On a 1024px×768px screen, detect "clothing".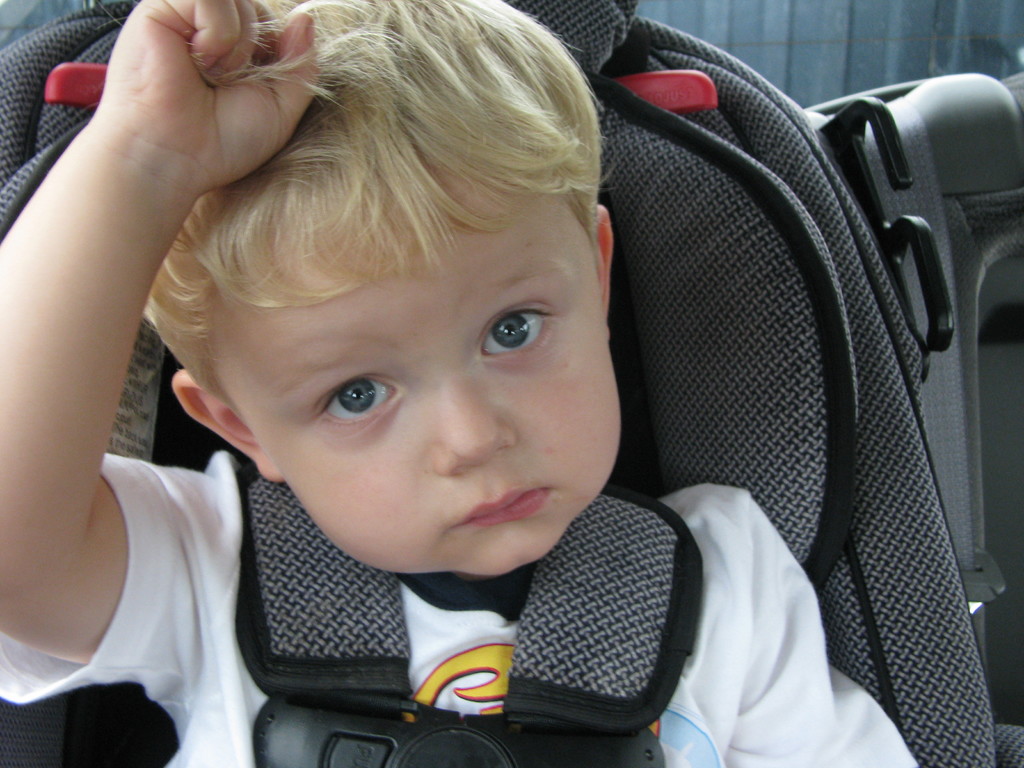
bbox=(1, 449, 920, 767).
